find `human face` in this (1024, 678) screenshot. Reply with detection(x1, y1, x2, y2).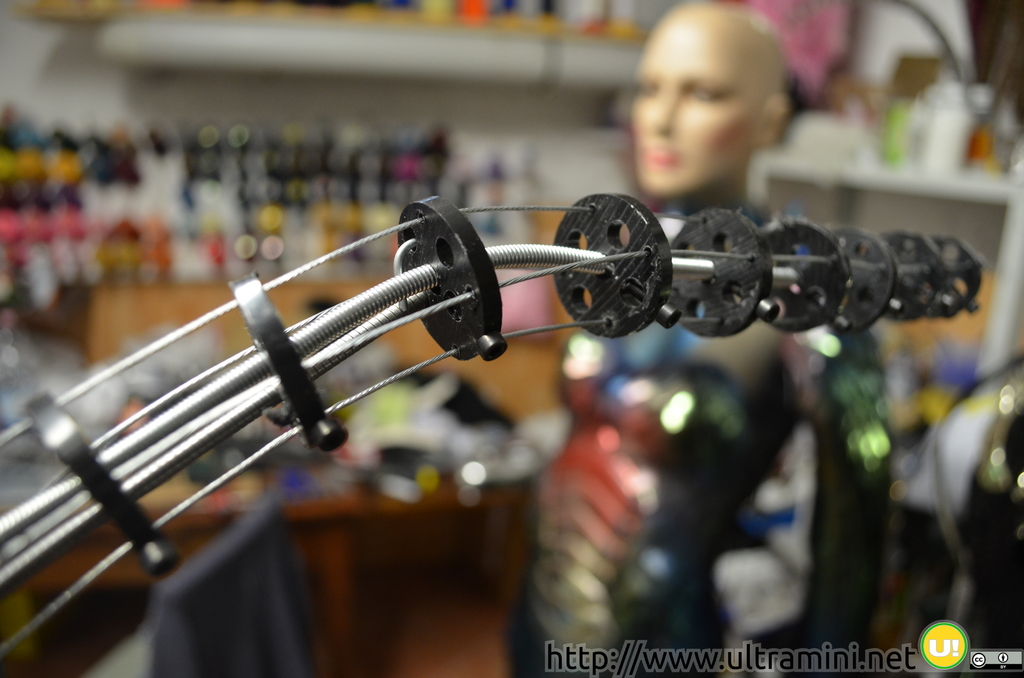
detection(634, 26, 769, 195).
